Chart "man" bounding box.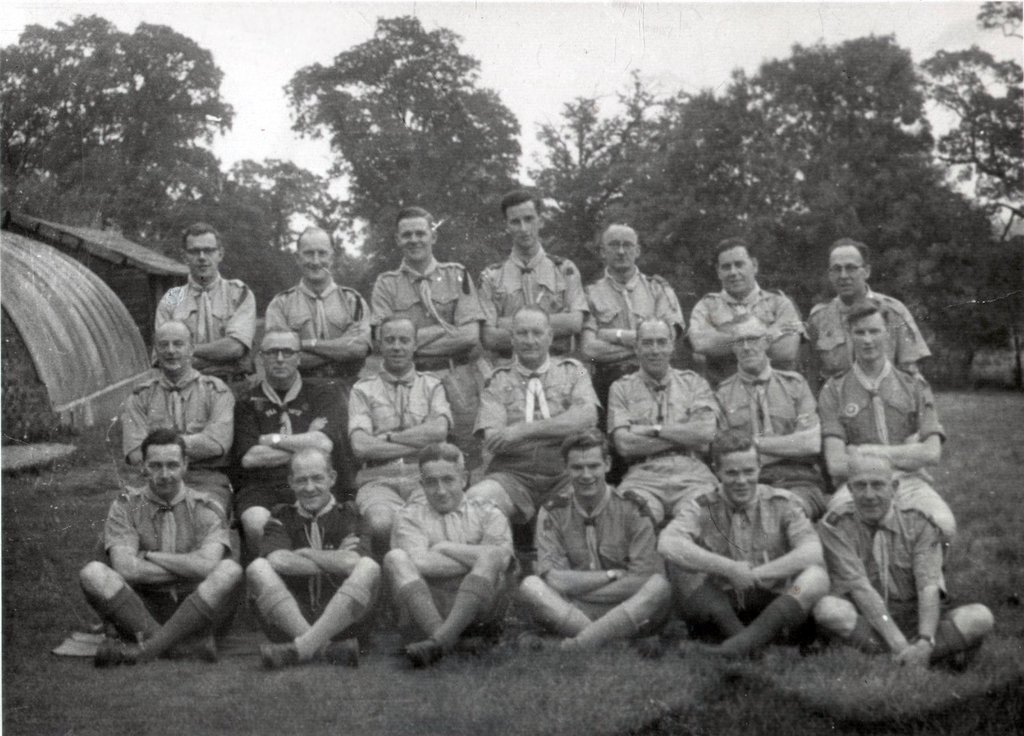
Charted: x1=150, y1=223, x2=255, y2=401.
